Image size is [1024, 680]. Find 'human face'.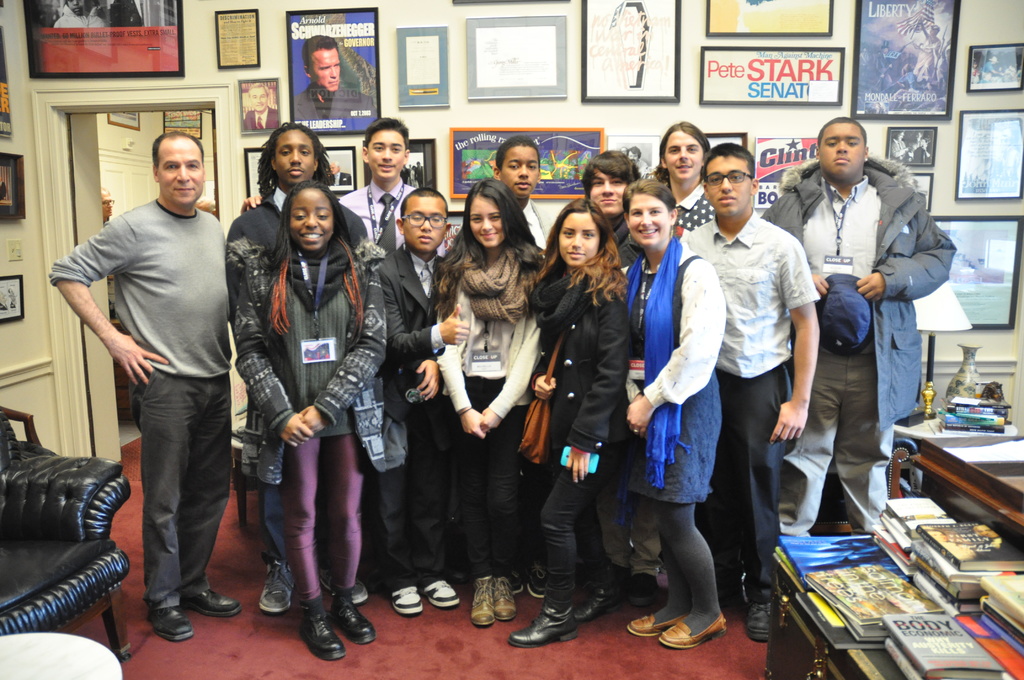
x1=311, y1=48, x2=341, y2=92.
